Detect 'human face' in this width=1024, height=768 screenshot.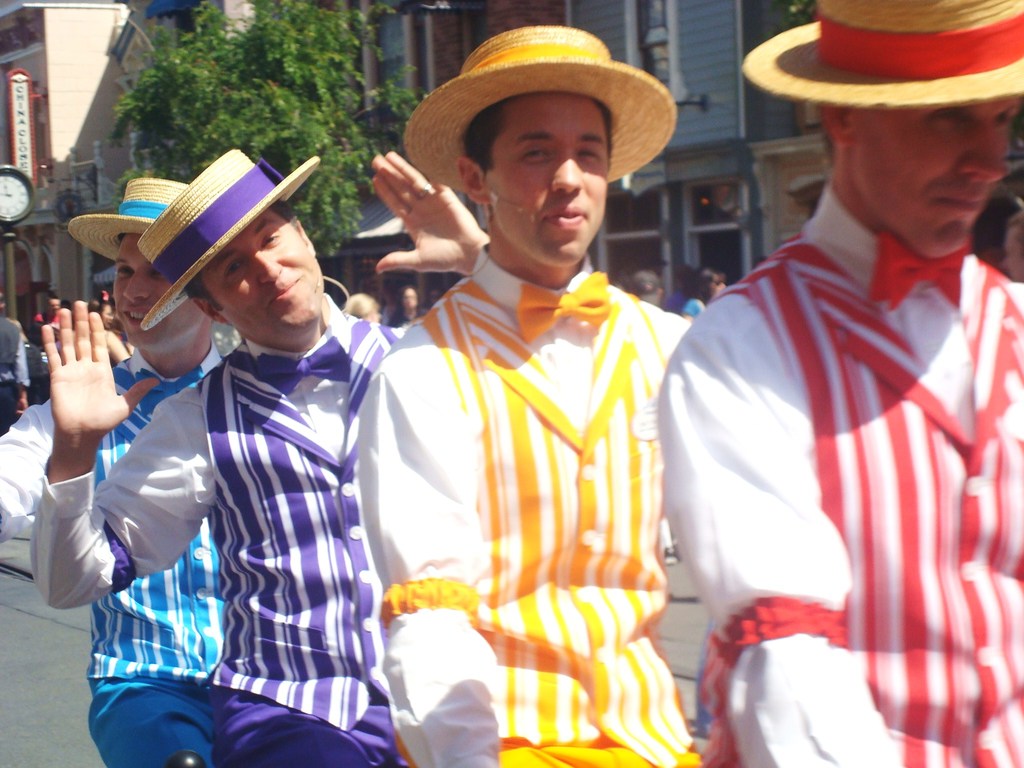
Detection: (left=853, top=93, right=1018, bottom=261).
